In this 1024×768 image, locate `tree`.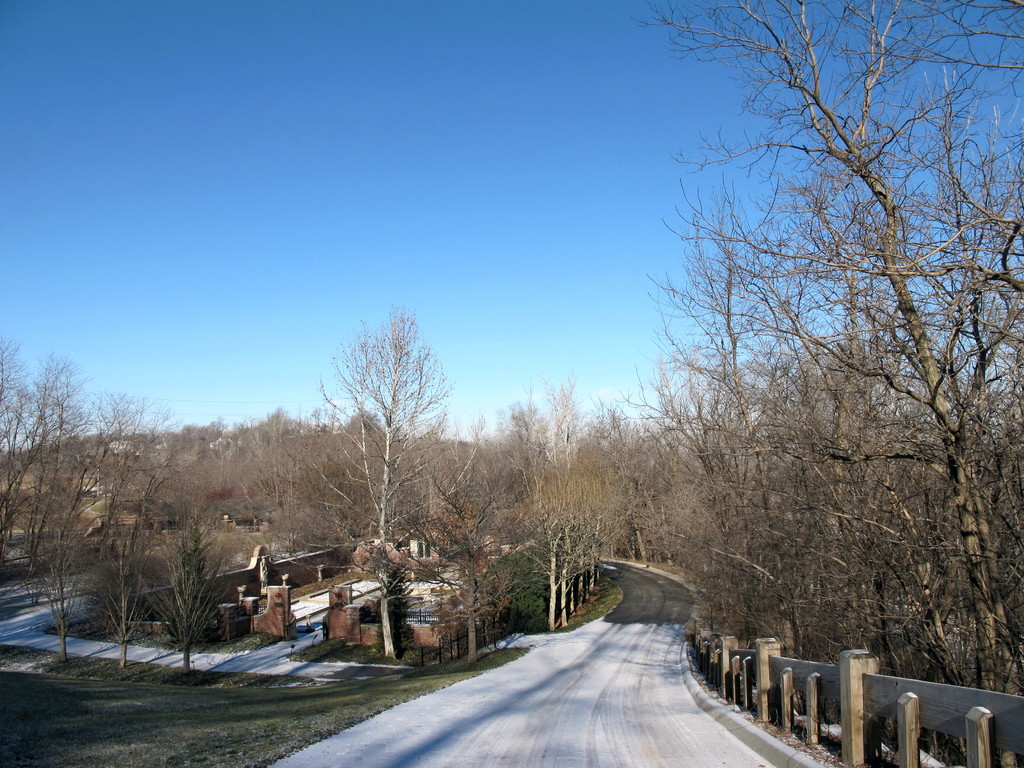
Bounding box: region(149, 495, 243, 684).
